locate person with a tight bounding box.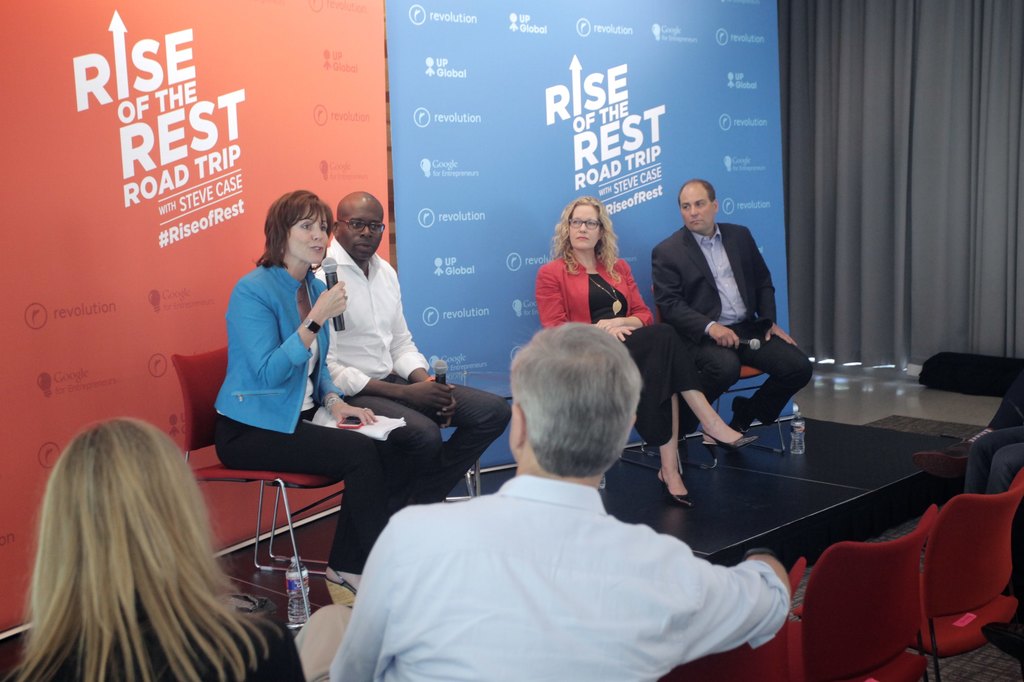
x1=311 y1=191 x2=513 y2=487.
